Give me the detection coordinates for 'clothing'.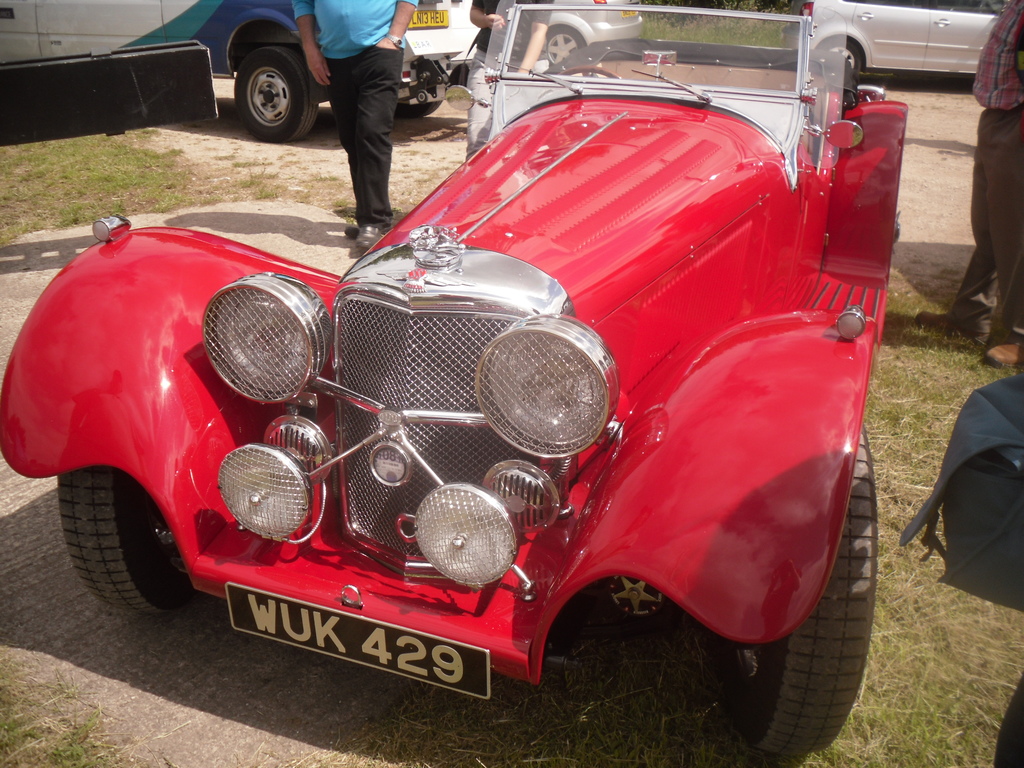
<bbox>991, 673, 1023, 767</bbox>.
